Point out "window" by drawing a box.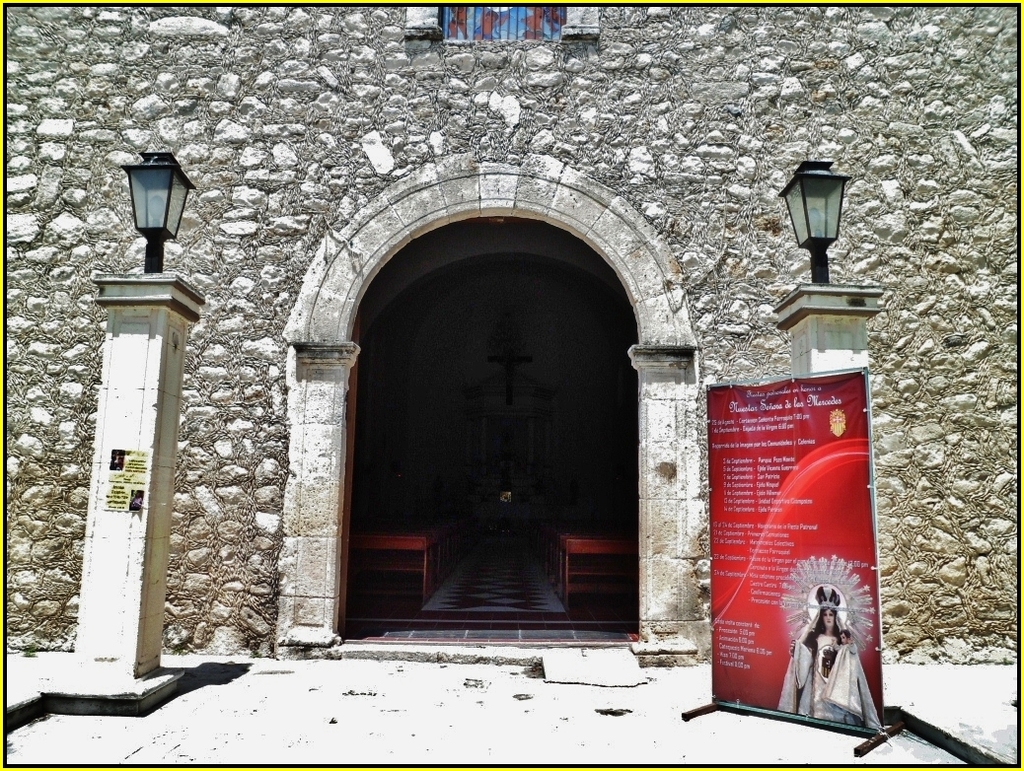
rect(437, 0, 573, 39).
